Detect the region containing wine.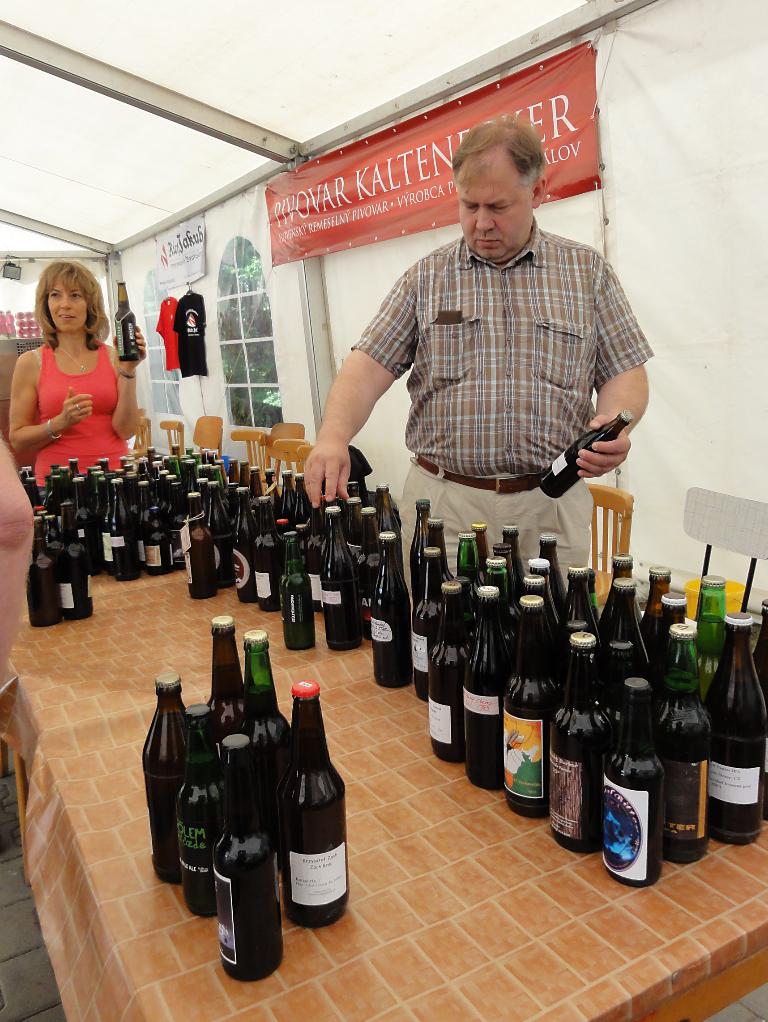
select_region(116, 282, 142, 362).
